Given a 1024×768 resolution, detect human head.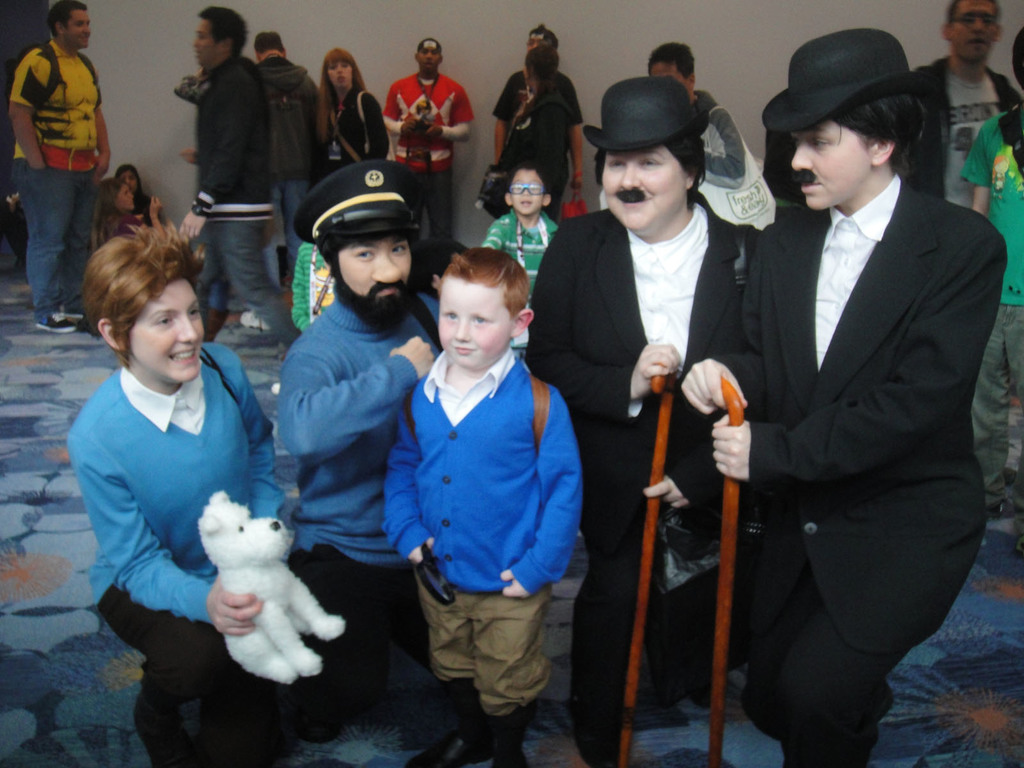
left=648, top=44, right=694, bottom=103.
